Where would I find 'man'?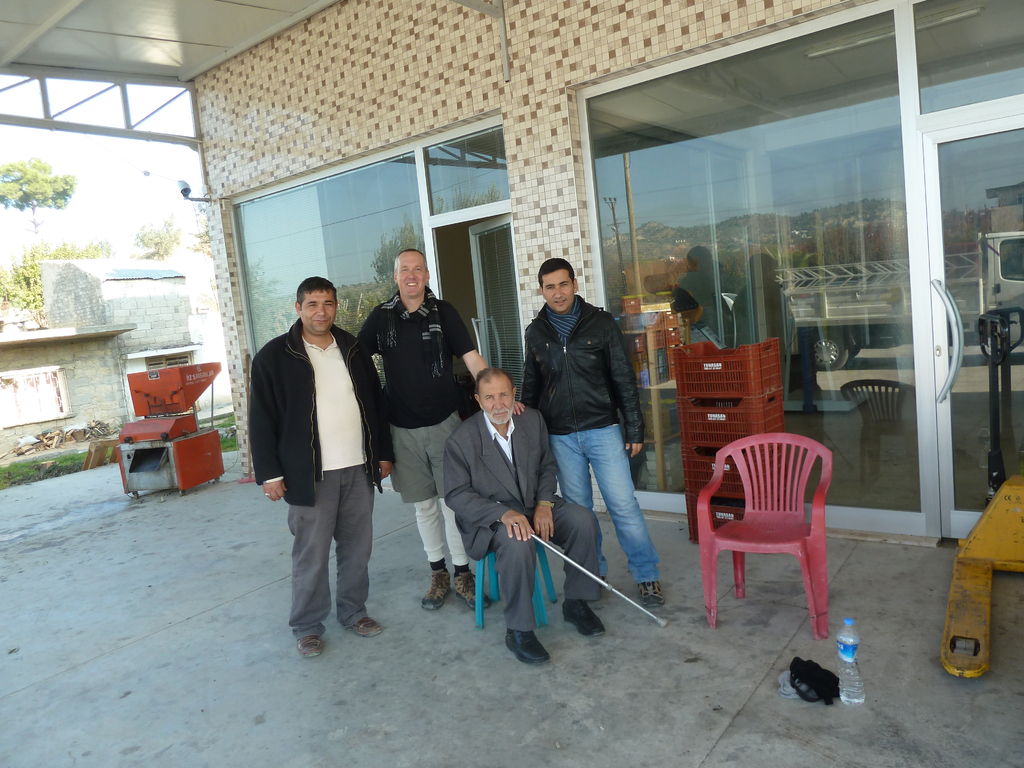
At <box>356,248,525,610</box>.
